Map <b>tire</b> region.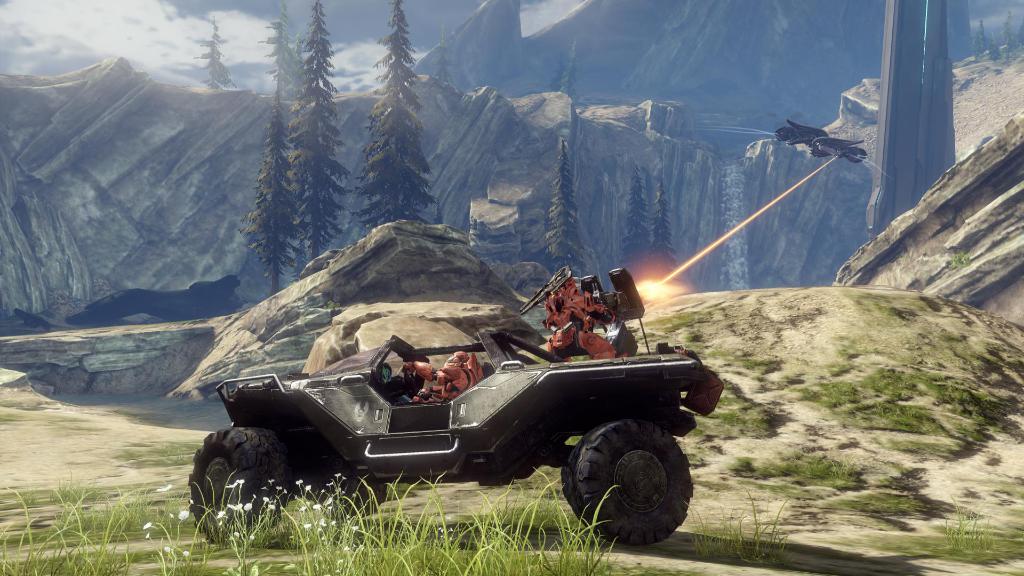
Mapped to [845,152,869,163].
